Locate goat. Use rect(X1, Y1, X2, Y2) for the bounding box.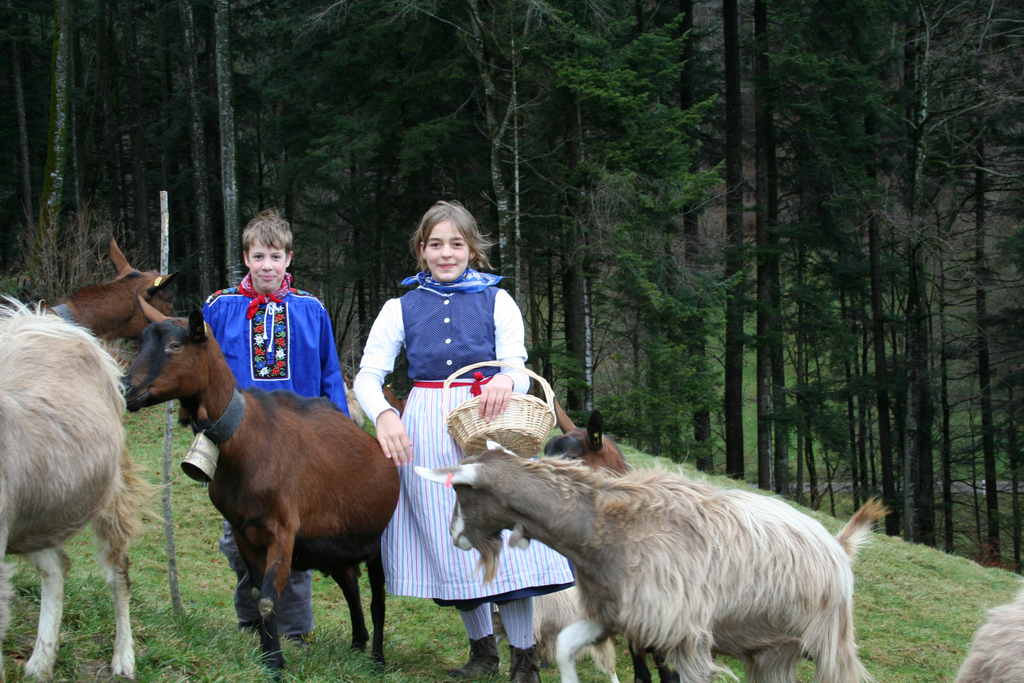
rect(0, 233, 196, 348).
